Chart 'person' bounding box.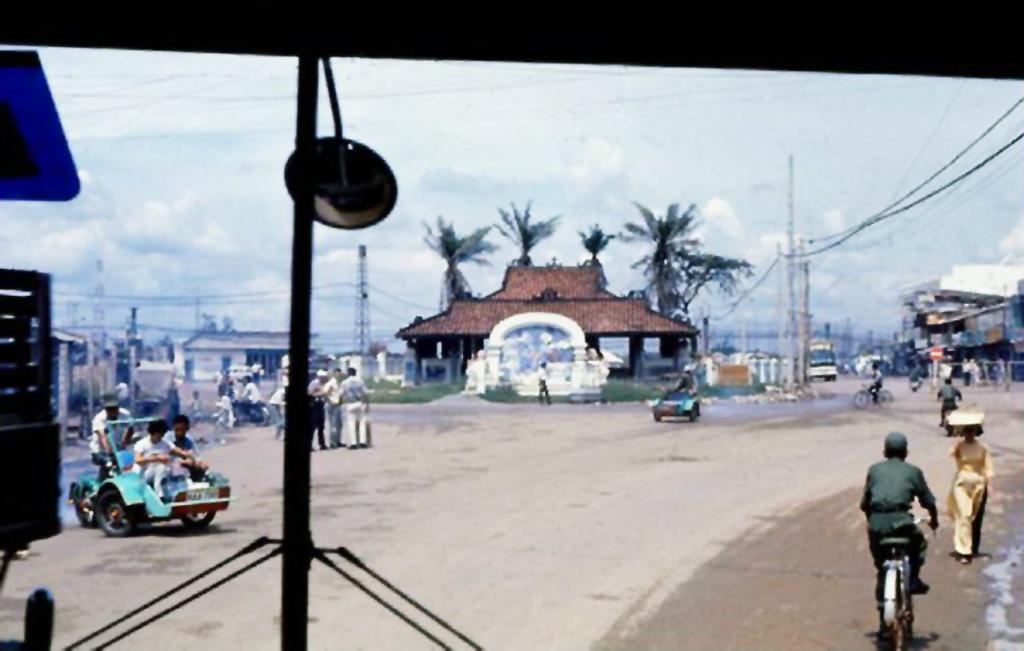
Charted: [left=952, top=425, right=991, bottom=563].
